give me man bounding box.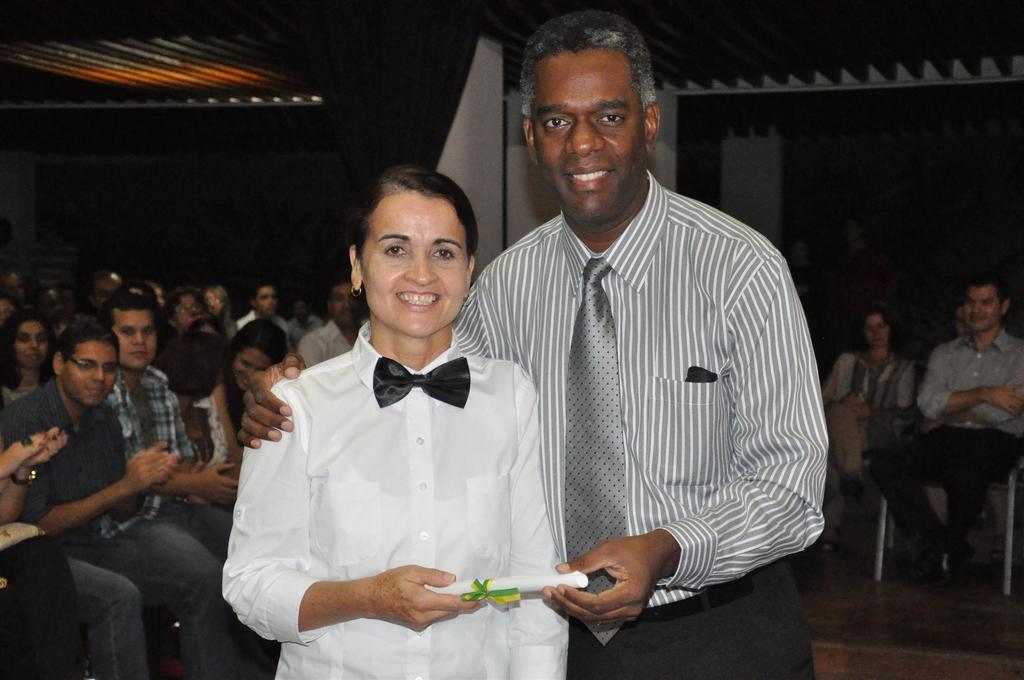
862:267:1023:655.
